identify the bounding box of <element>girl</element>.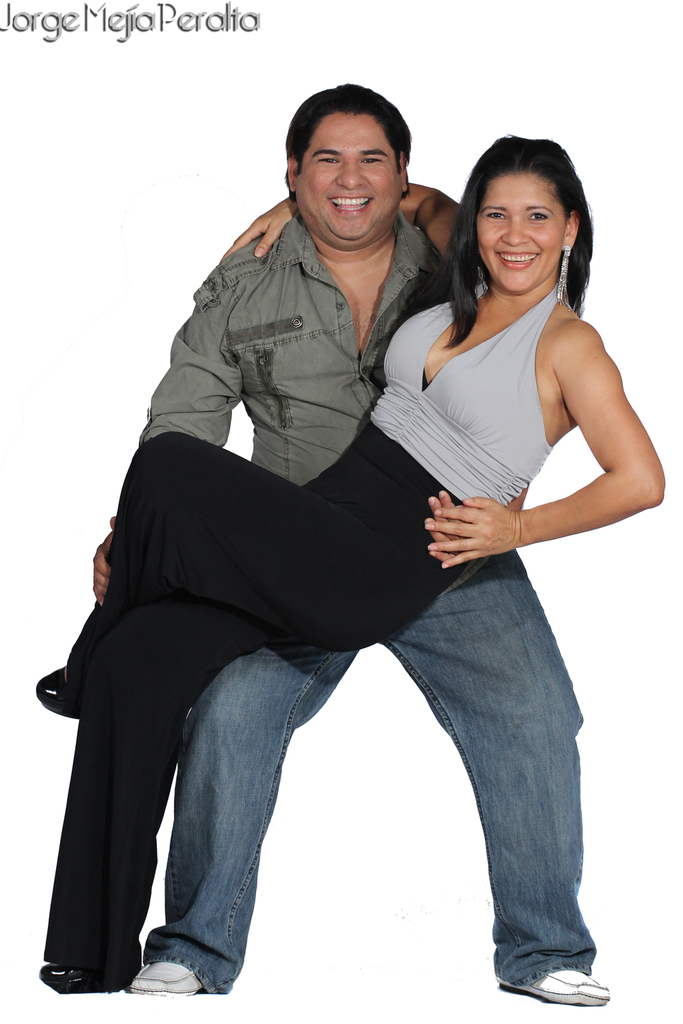
crop(27, 132, 667, 999).
